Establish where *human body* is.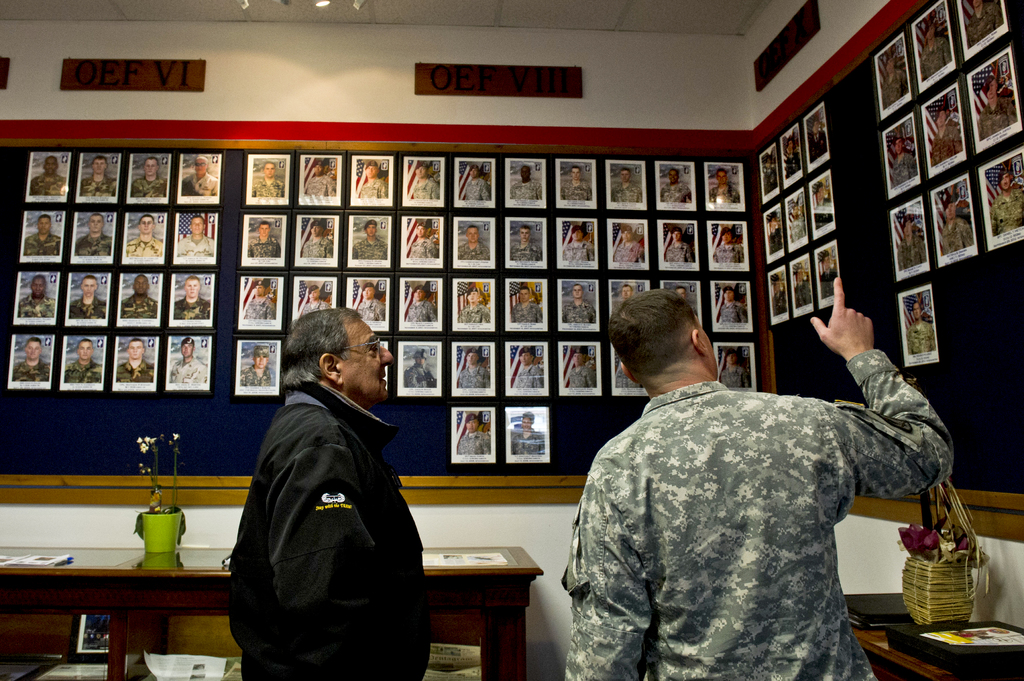
Established at BBox(559, 353, 957, 680).
